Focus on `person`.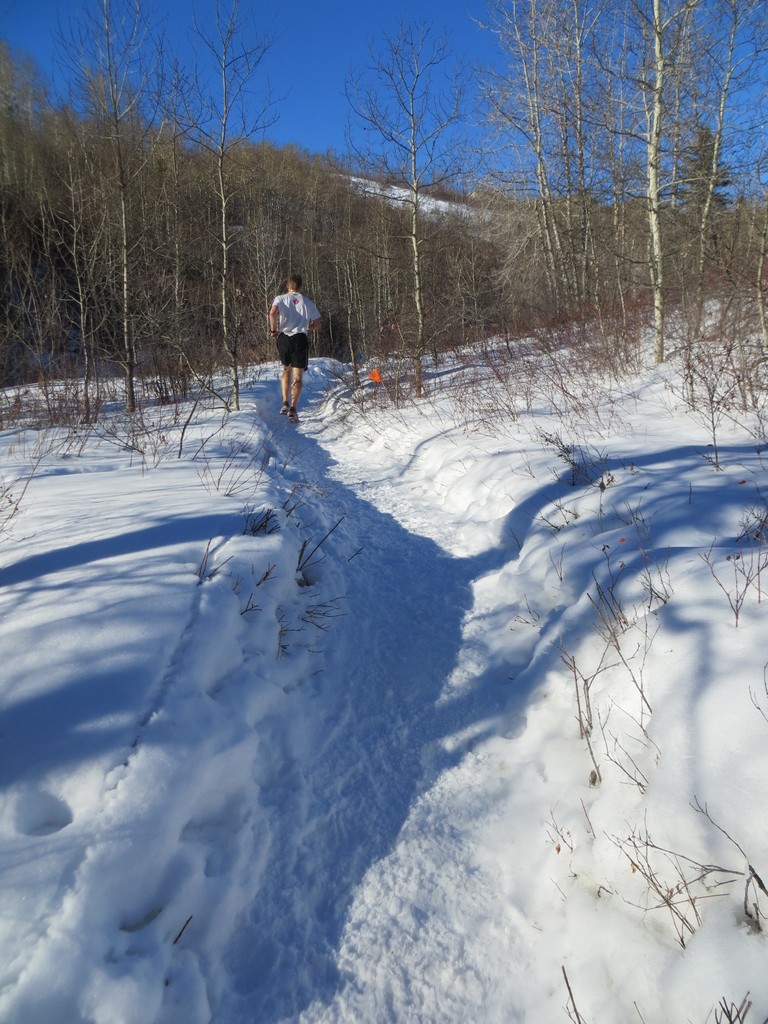
Focused at <box>262,261,329,405</box>.
